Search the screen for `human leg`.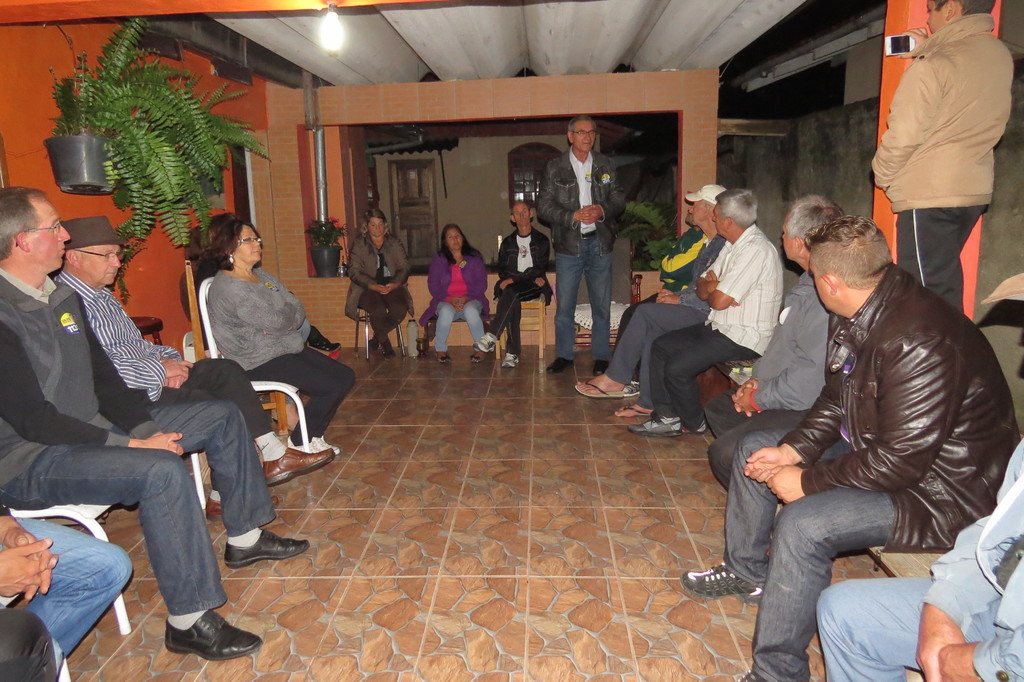
Found at <region>547, 245, 586, 368</region>.
